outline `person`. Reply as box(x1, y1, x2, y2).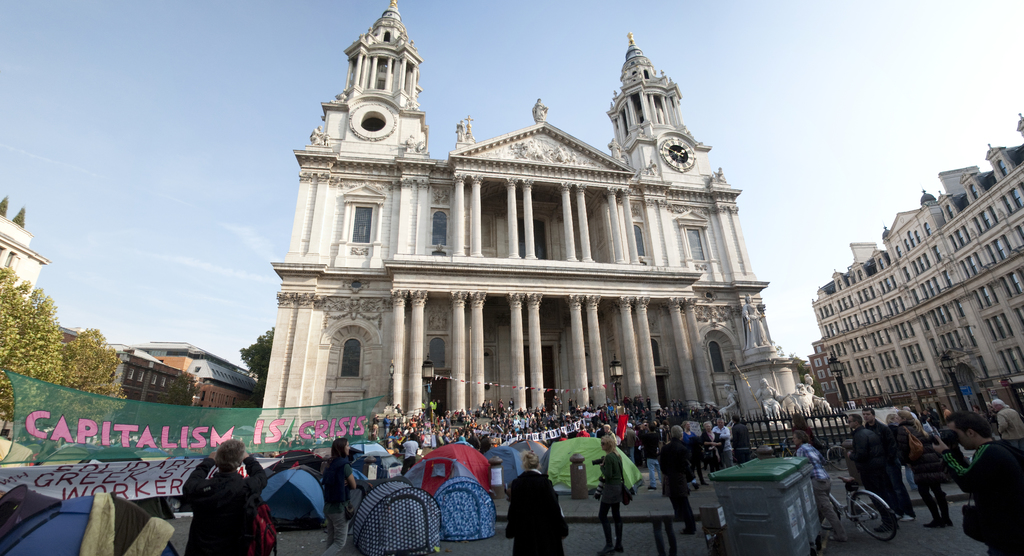
box(740, 290, 769, 350).
